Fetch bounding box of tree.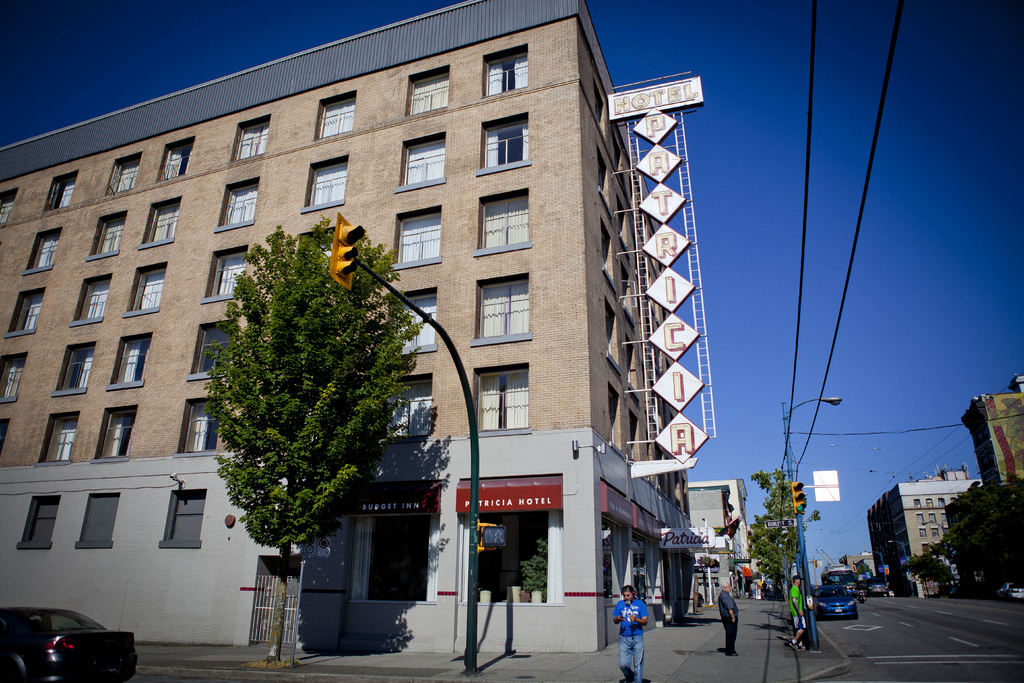
Bbox: 191 203 428 579.
